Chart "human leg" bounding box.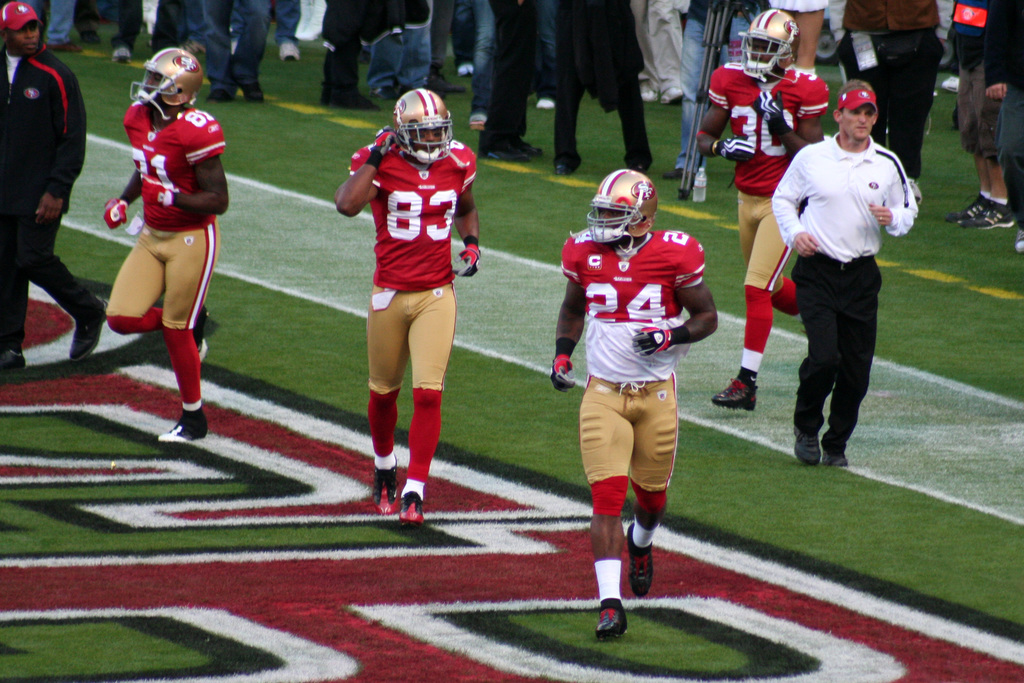
Charted: select_region(535, 2, 563, 108).
